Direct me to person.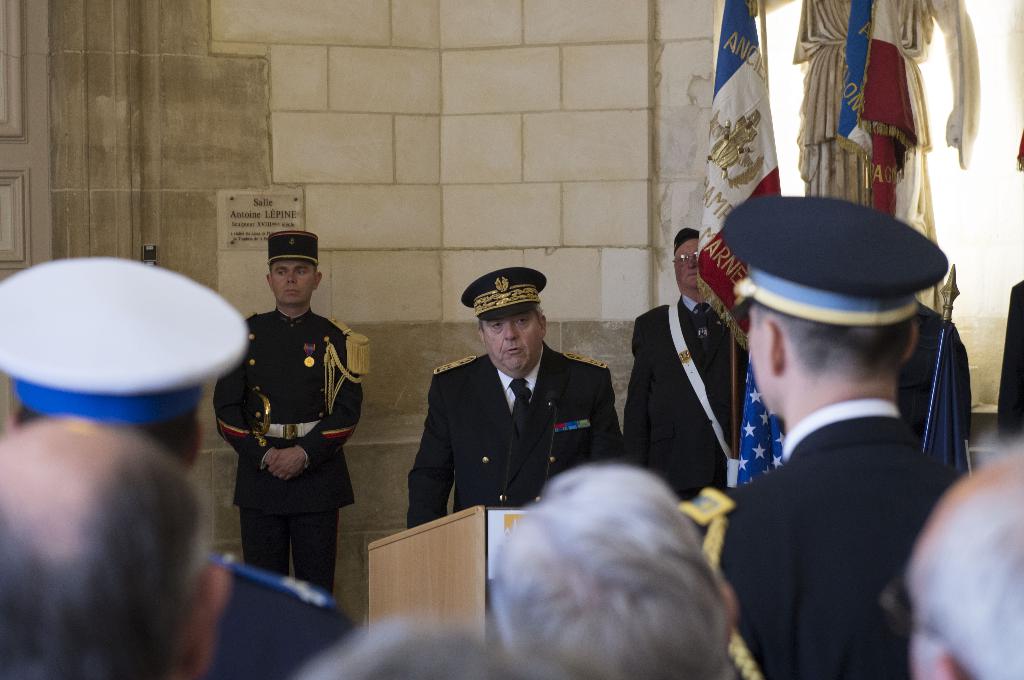
Direction: left=492, top=464, right=732, bottom=679.
